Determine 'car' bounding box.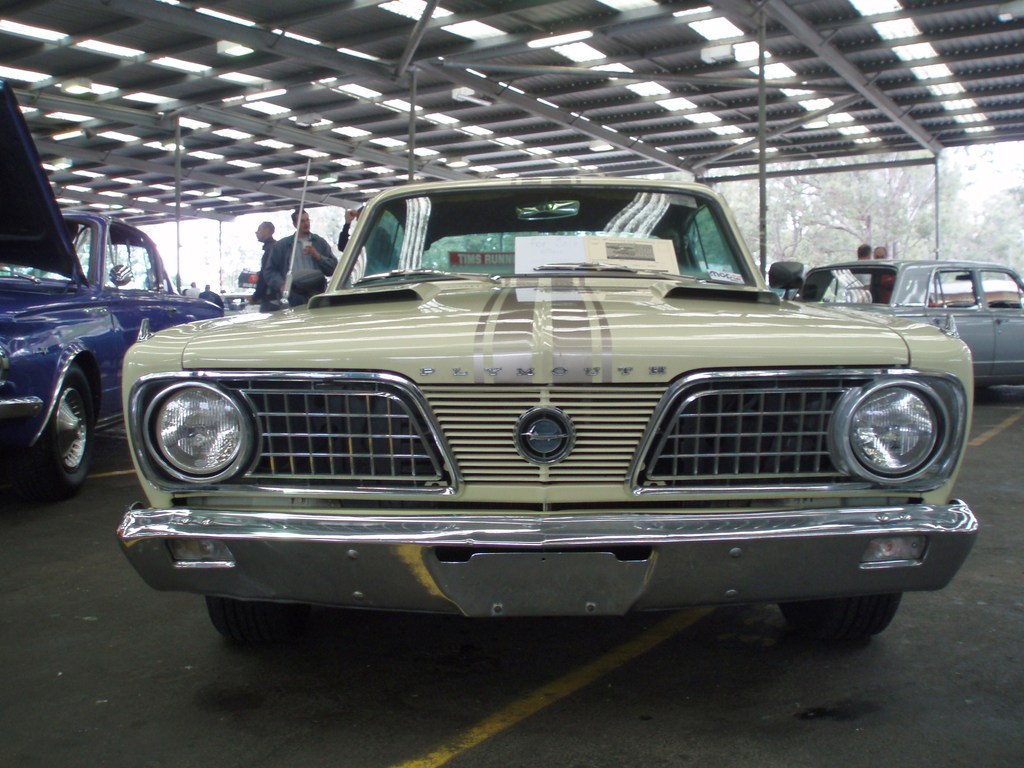
Determined: x1=109, y1=179, x2=1001, y2=655.
